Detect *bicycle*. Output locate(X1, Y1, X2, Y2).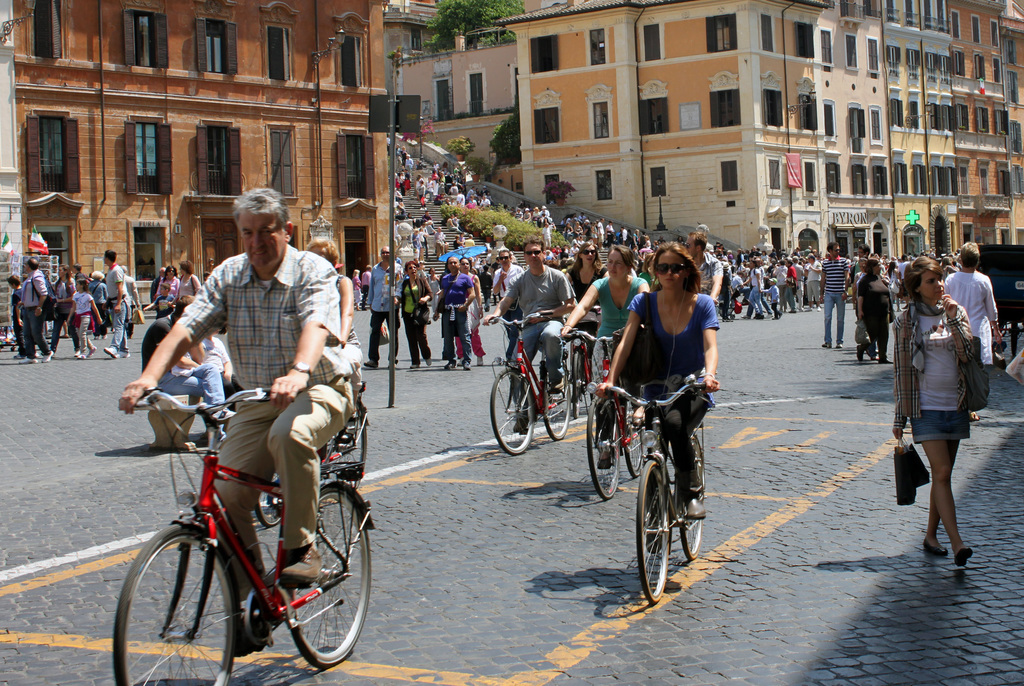
locate(561, 332, 644, 497).
